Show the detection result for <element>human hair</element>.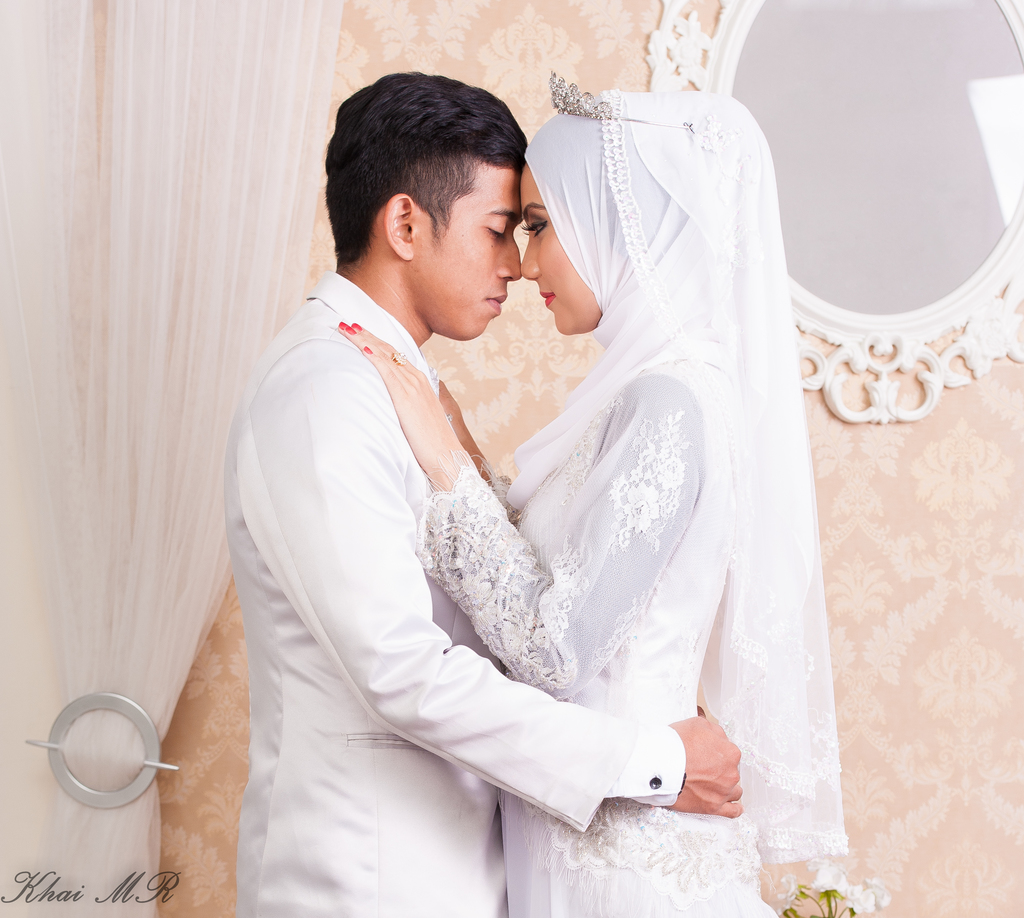
x1=312, y1=70, x2=532, y2=289.
